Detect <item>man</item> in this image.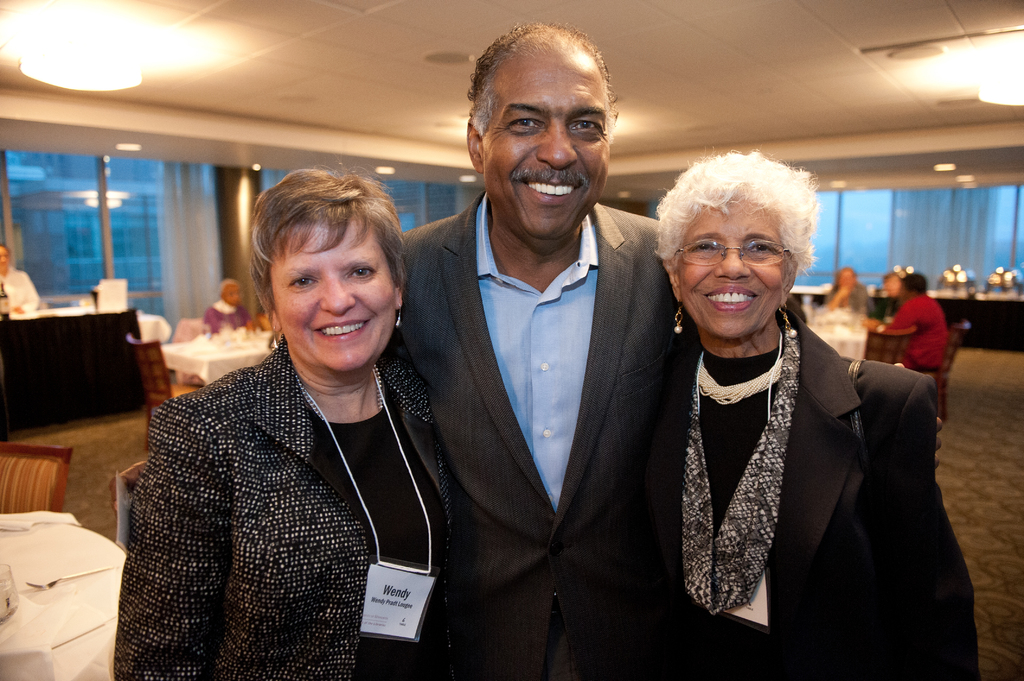
Detection: x1=380 y1=59 x2=691 y2=678.
